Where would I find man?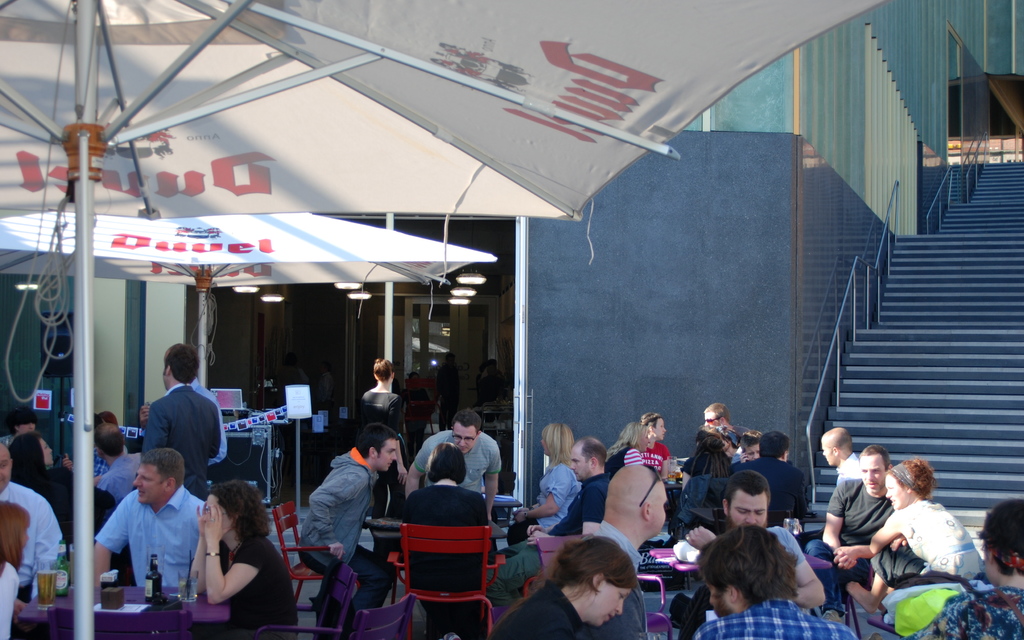
At {"left": 484, "top": 438, "right": 596, "bottom": 584}.
